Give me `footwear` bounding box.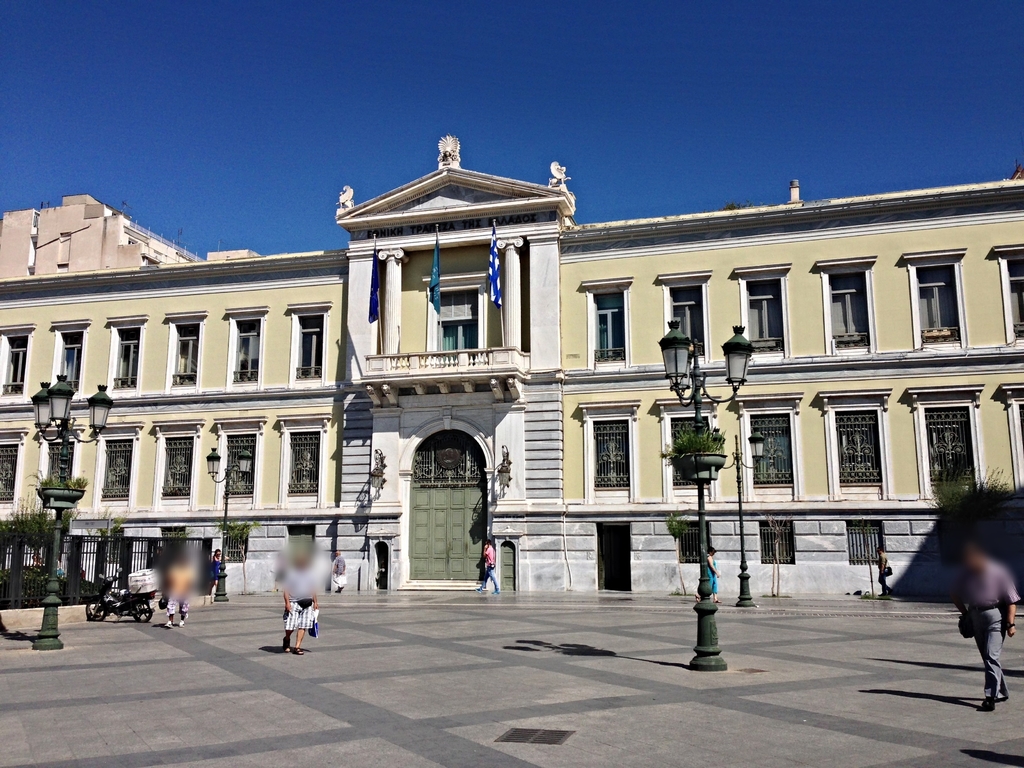
x1=166 y1=618 x2=174 y2=627.
